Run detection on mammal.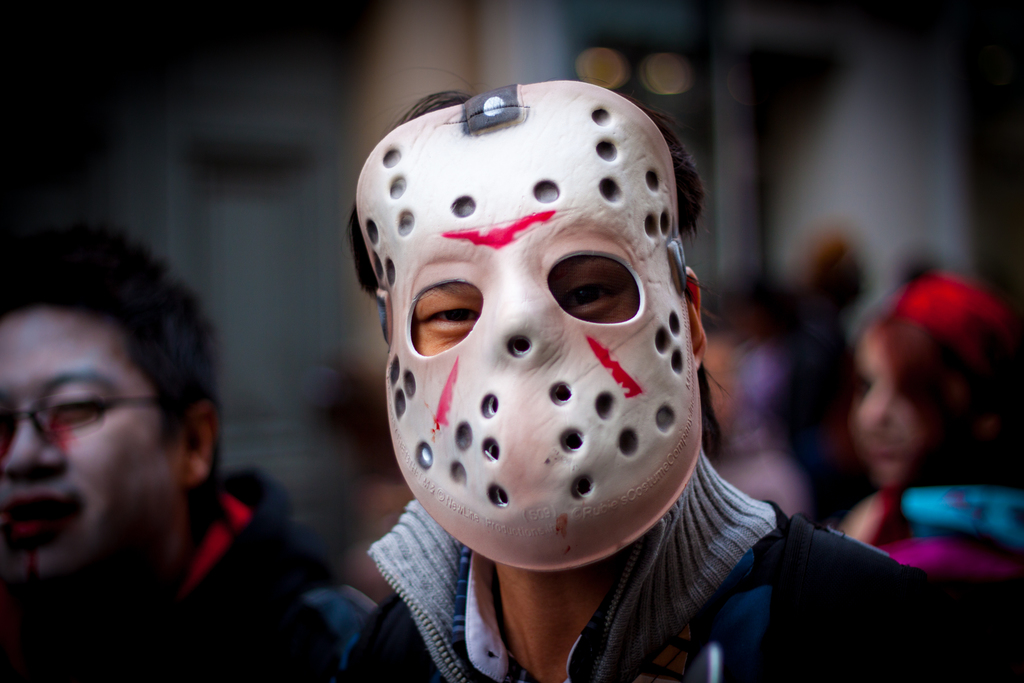
Result: (left=2, top=226, right=332, bottom=682).
